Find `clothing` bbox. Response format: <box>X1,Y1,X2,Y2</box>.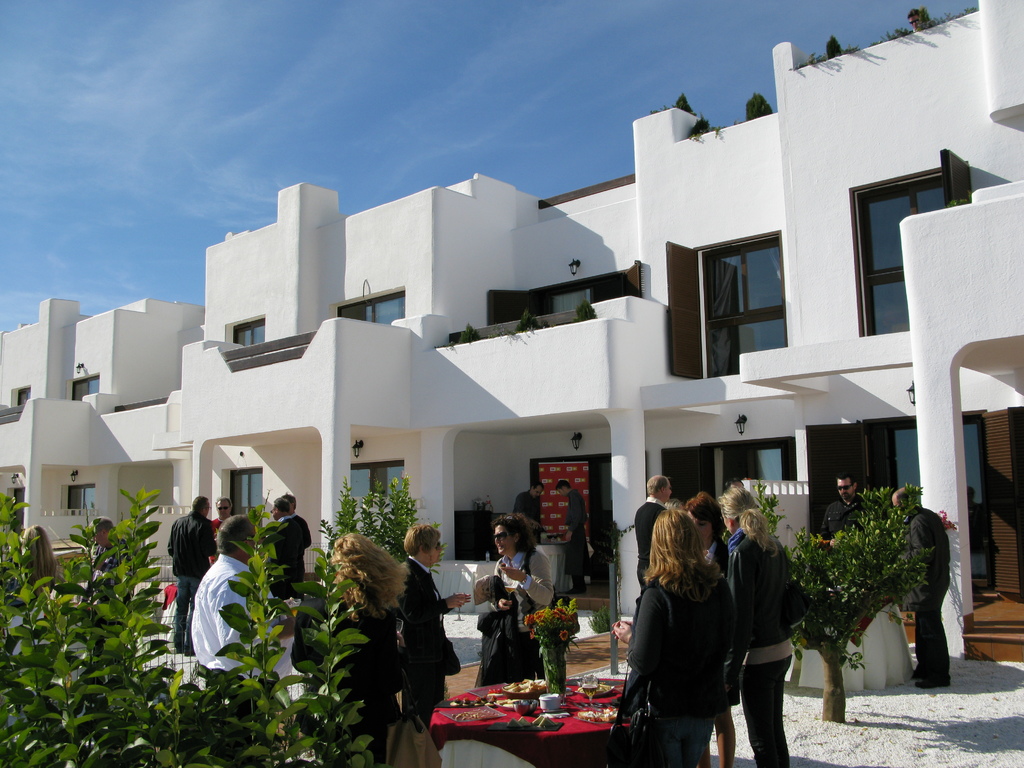
<box>86,548,139,605</box>.
